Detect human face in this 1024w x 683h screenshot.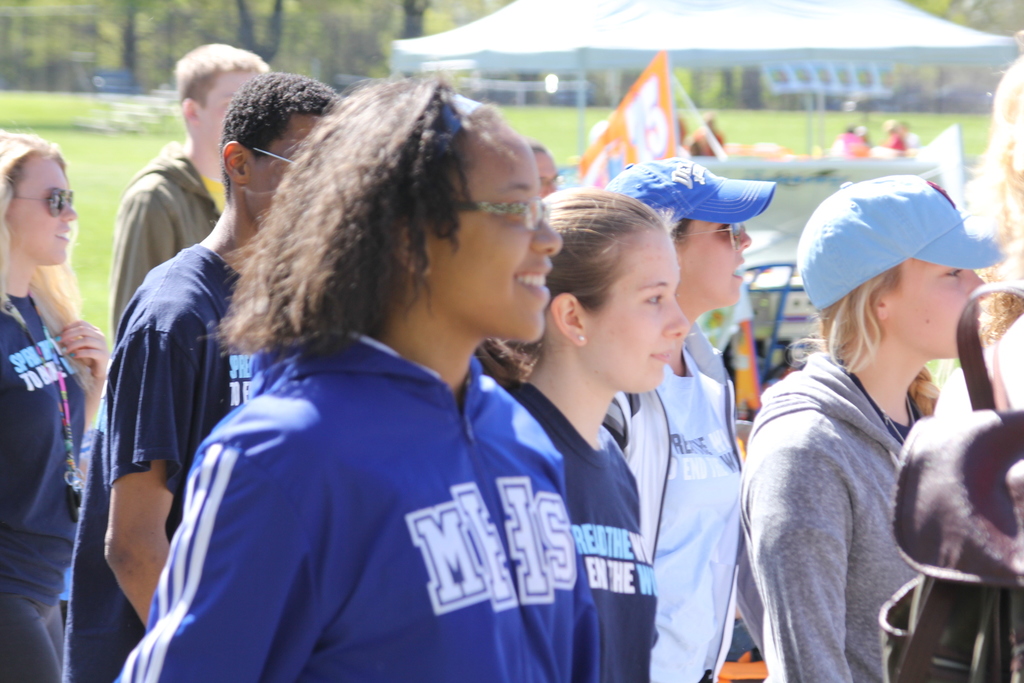
Detection: rect(595, 226, 688, 402).
